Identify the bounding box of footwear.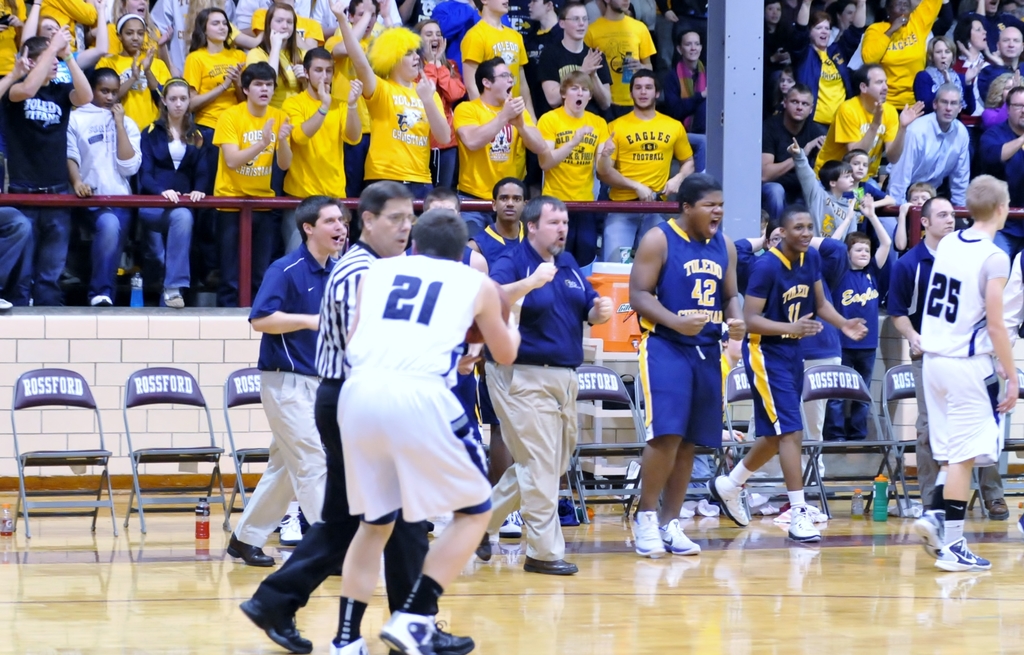
left=911, top=510, right=945, bottom=562.
